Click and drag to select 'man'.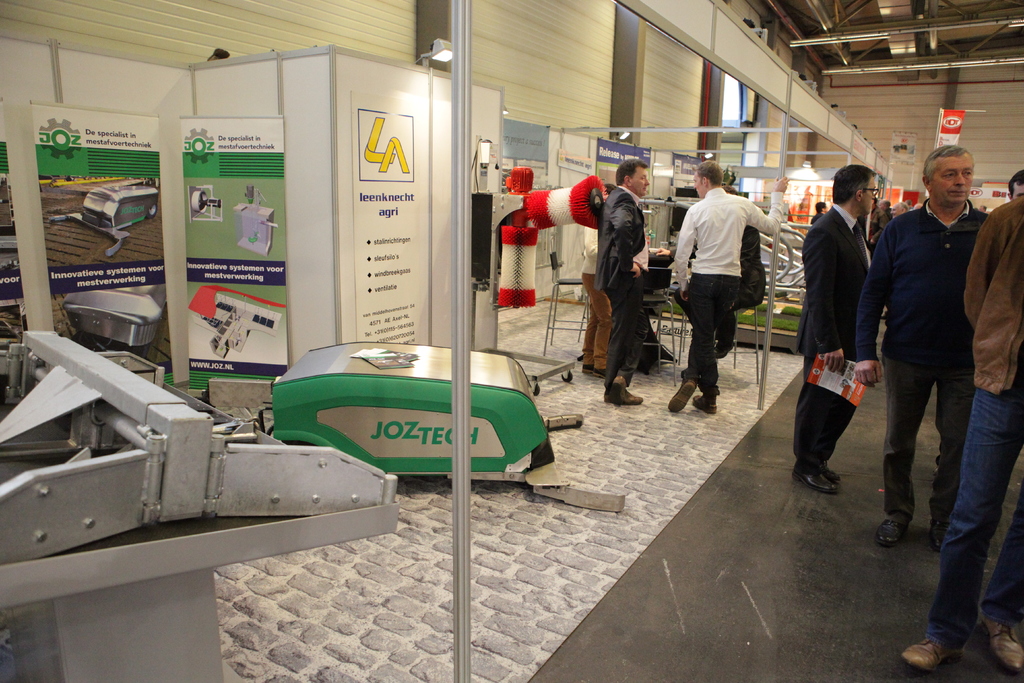
Selection: left=901, top=191, right=1023, bottom=682.
